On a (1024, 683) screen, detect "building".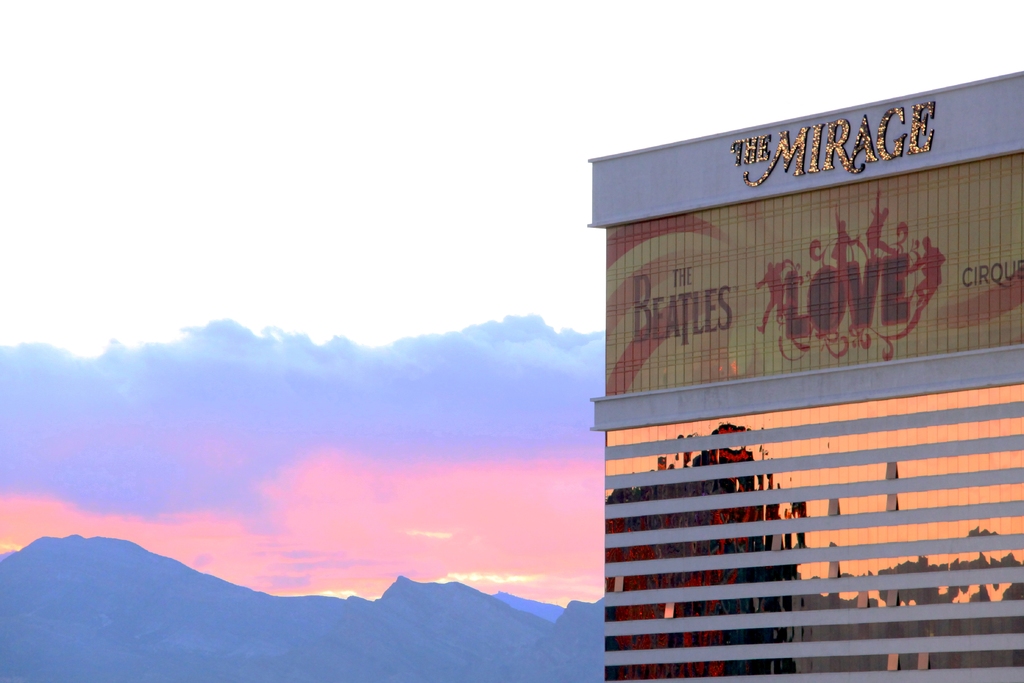
<box>586,69,1023,682</box>.
